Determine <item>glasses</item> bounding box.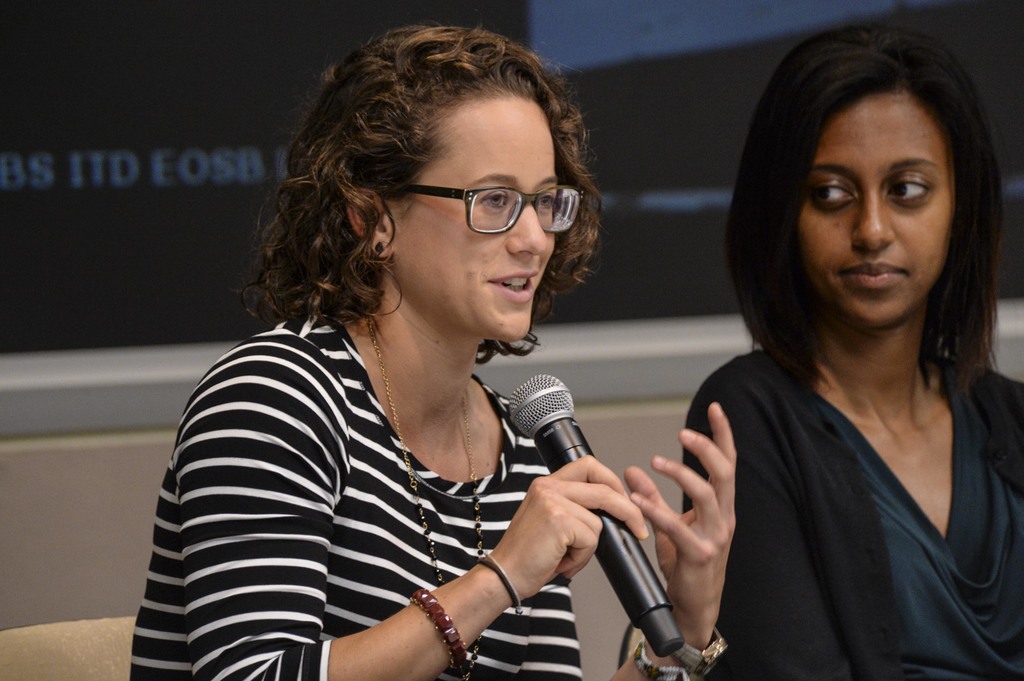
Determined: {"x1": 390, "y1": 163, "x2": 597, "y2": 234}.
